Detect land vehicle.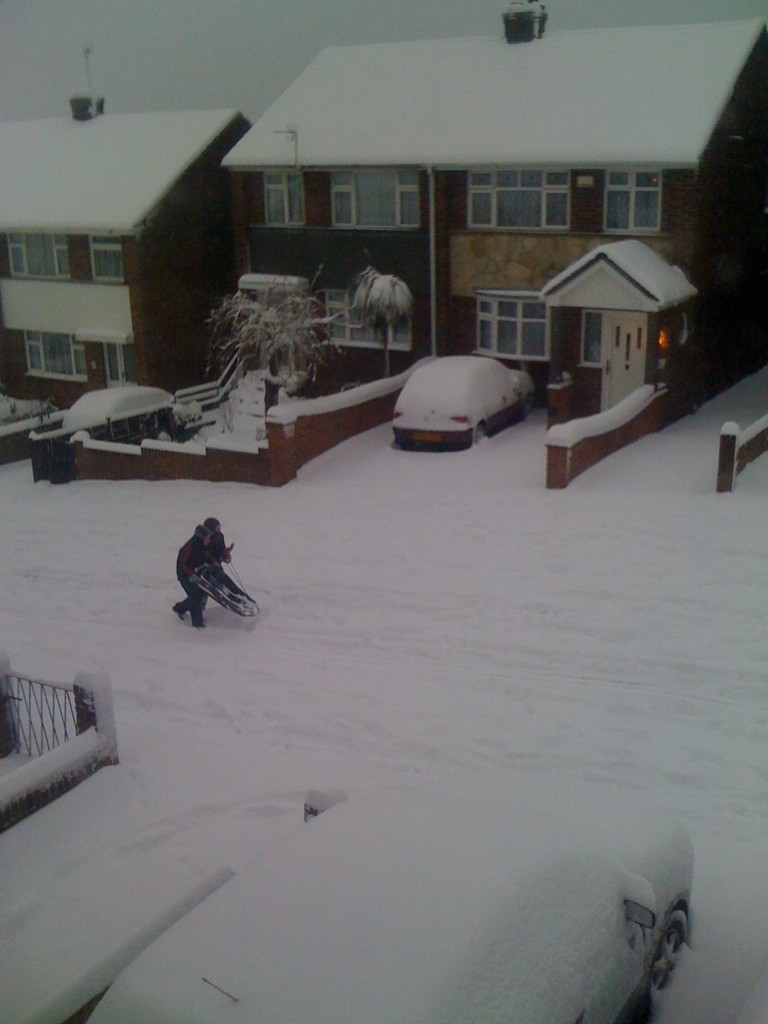
Detected at select_region(68, 378, 208, 437).
